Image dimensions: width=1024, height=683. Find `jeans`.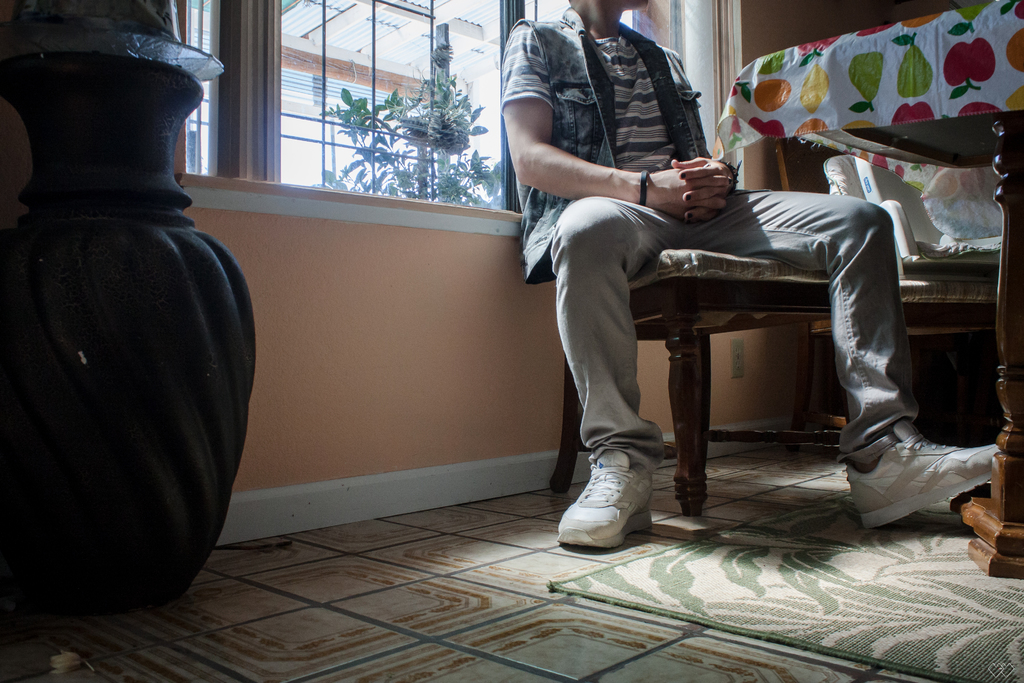
{"x1": 540, "y1": 184, "x2": 896, "y2": 481}.
